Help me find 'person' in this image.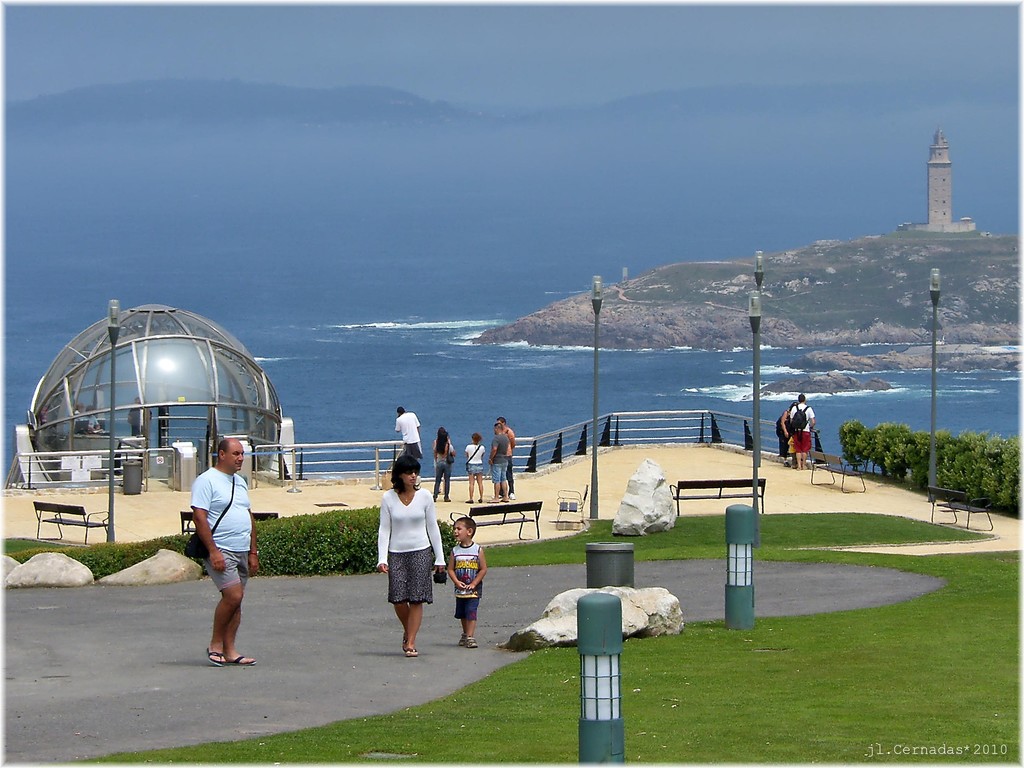
Found it: box(374, 455, 447, 655).
